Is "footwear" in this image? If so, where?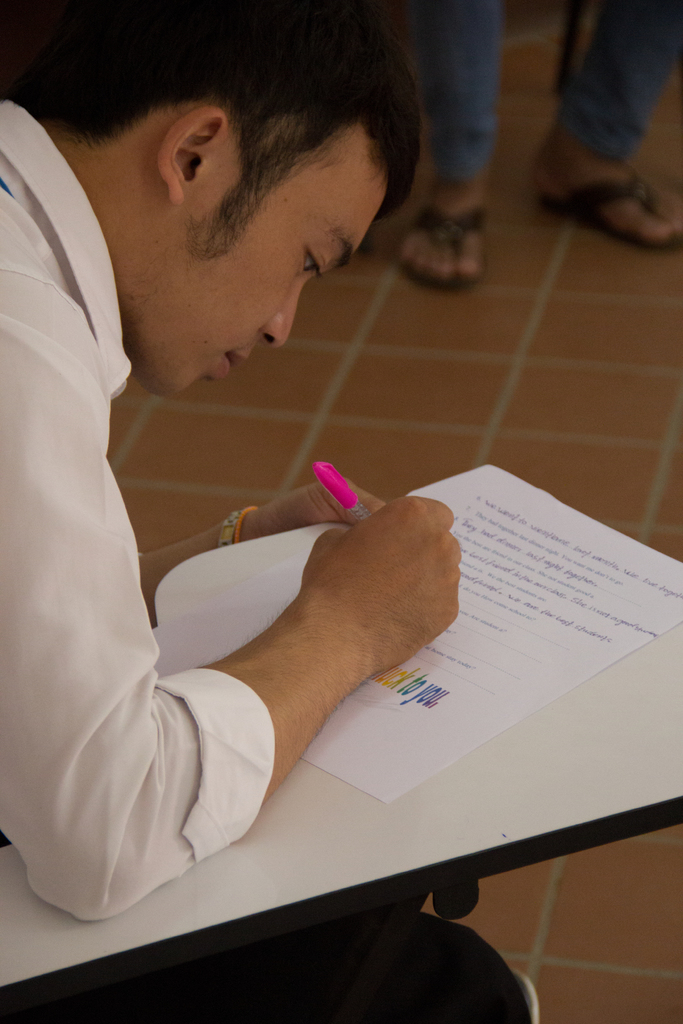
Yes, at Rect(391, 183, 490, 288).
